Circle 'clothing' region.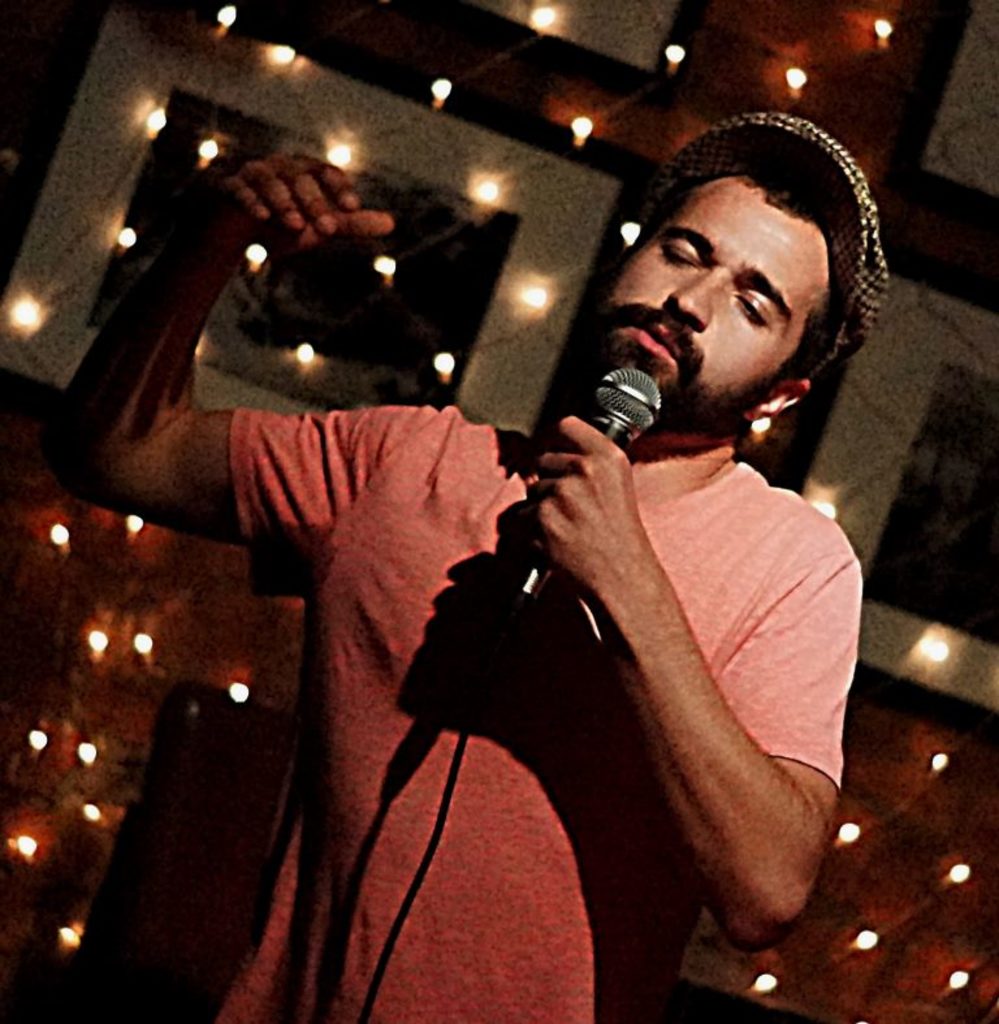
Region: region(170, 406, 844, 1012).
